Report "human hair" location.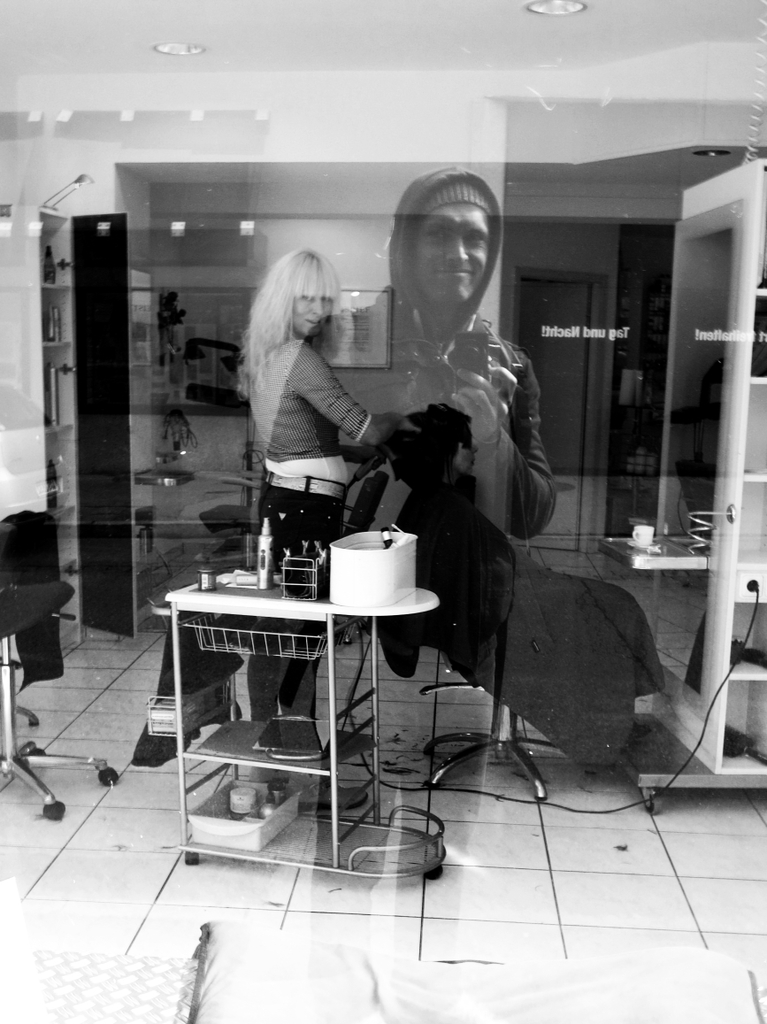
Report: select_region(241, 233, 349, 398).
